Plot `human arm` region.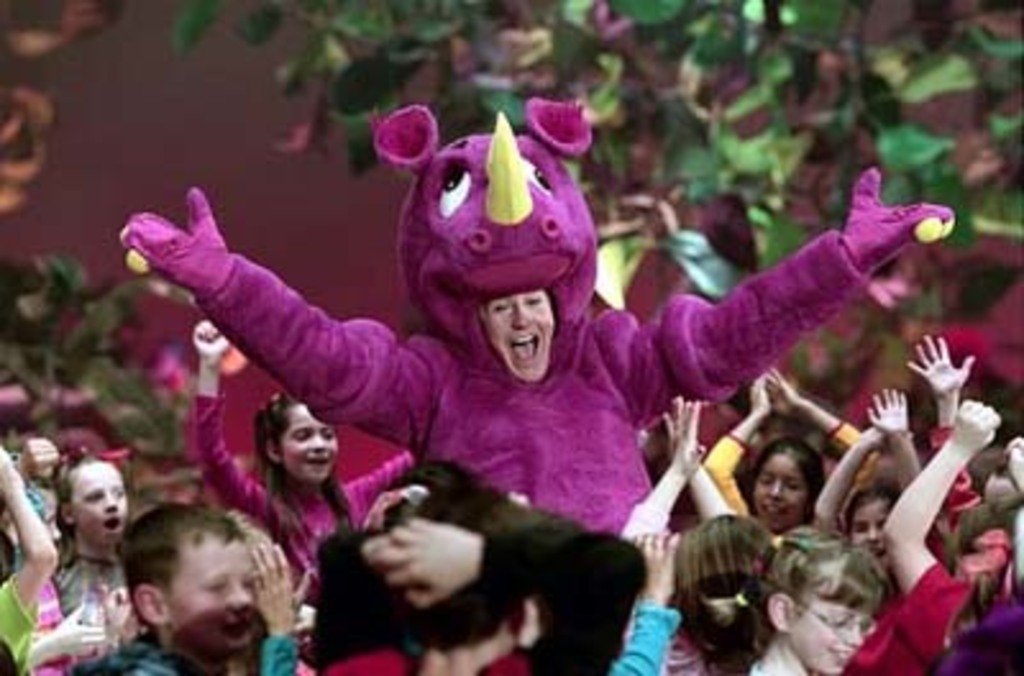
Plotted at <bbox>105, 197, 443, 489</bbox>.
